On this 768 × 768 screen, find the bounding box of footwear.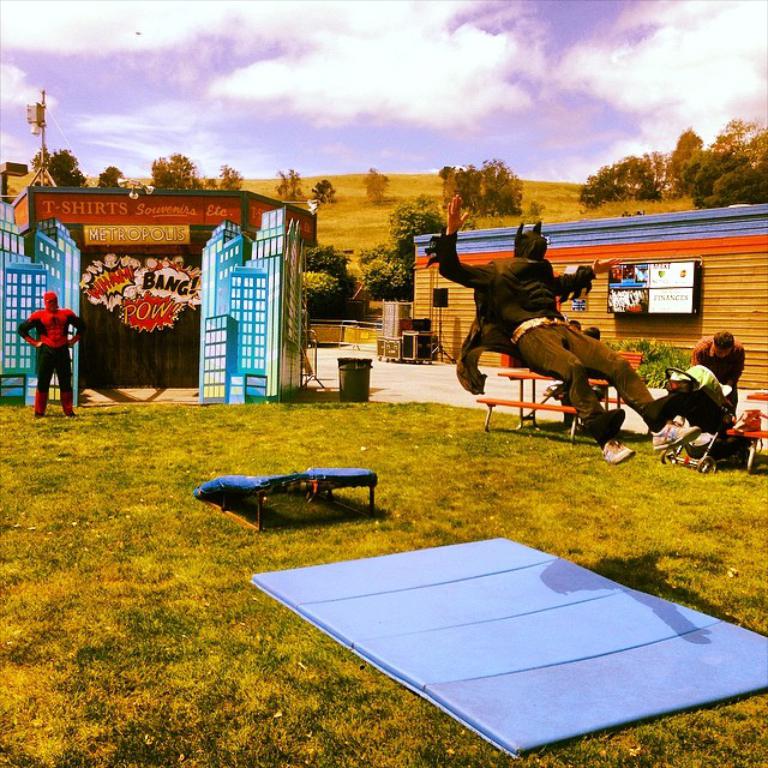
Bounding box: (left=605, top=436, right=636, bottom=463).
